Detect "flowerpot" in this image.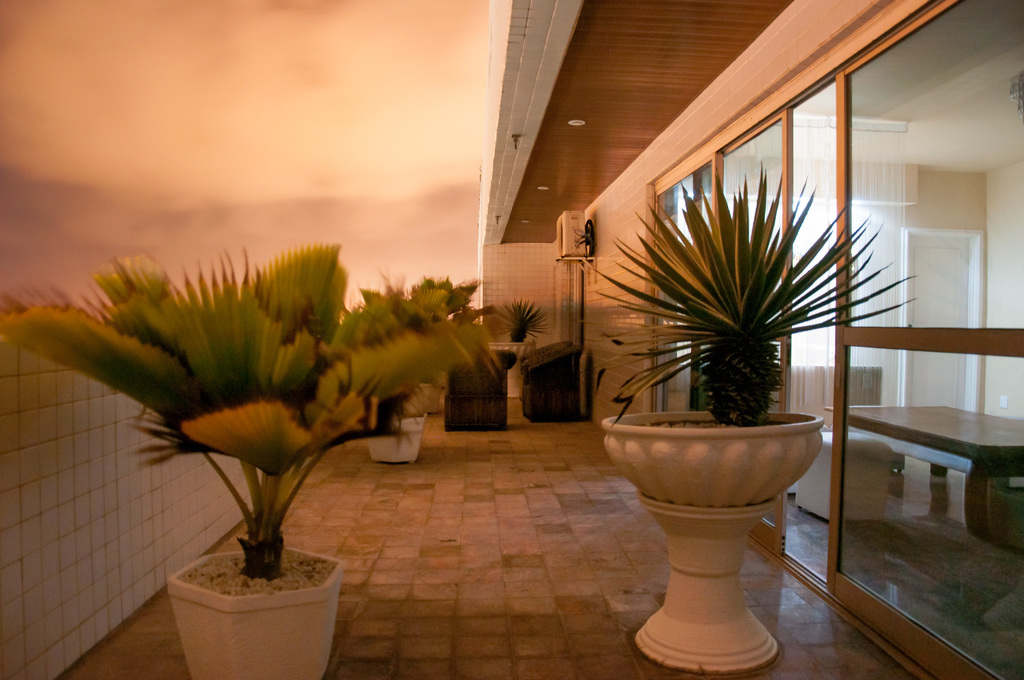
Detection: BBox(483, 338, 531, 394).
